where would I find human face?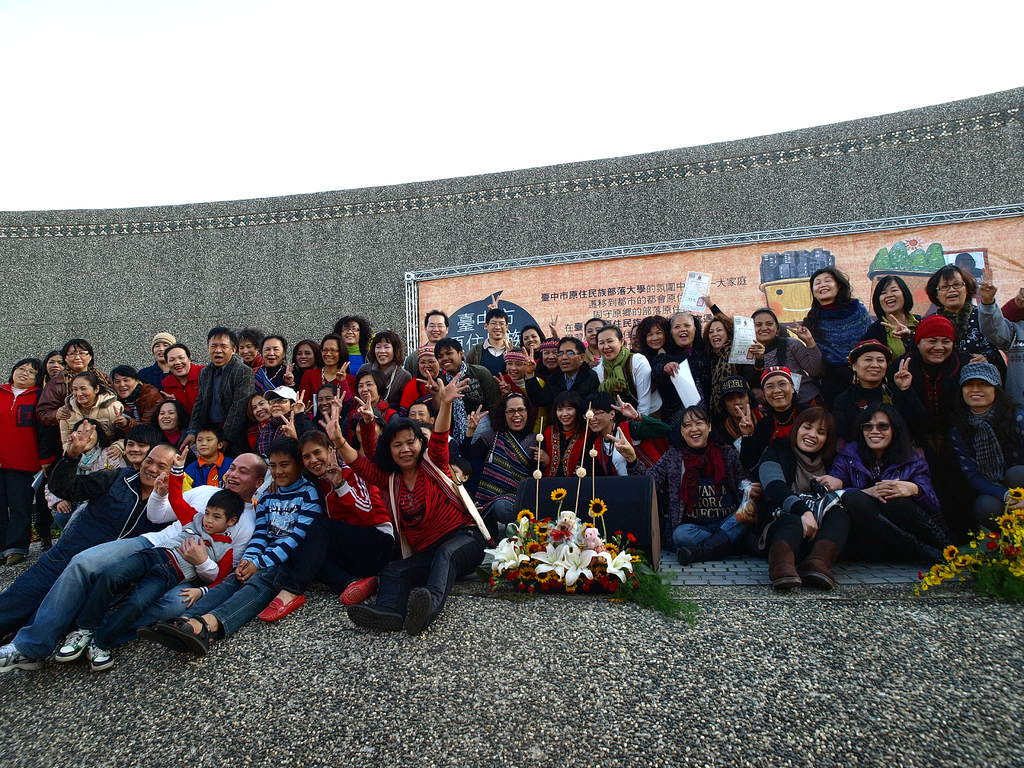
At BBox(876, 278, 900, 308).
